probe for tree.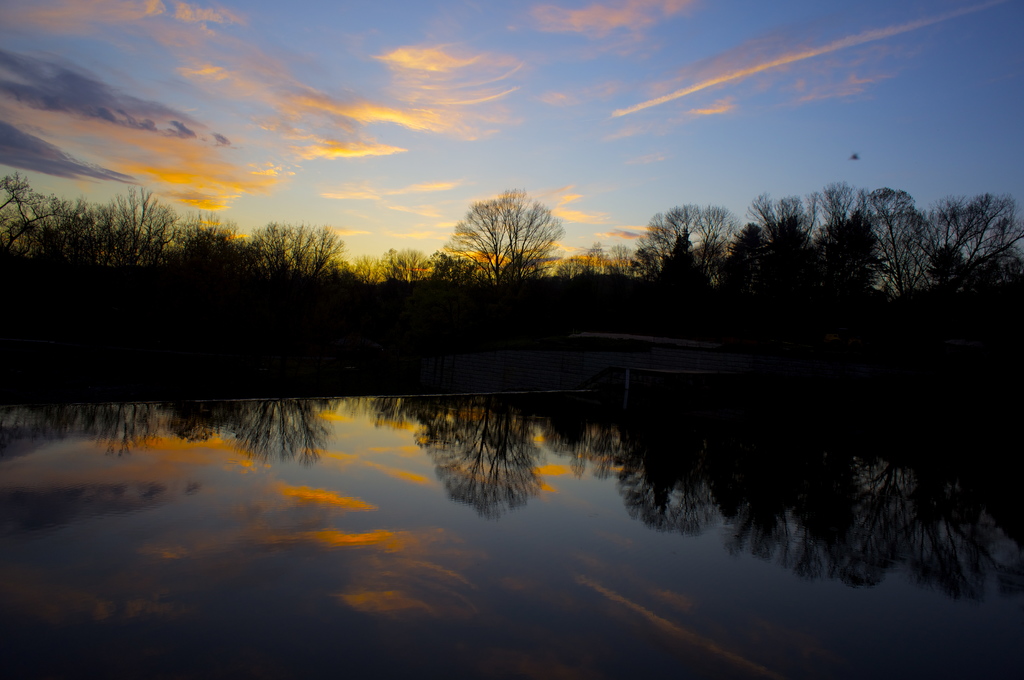
Probe result: left=864, top=186, right=944, bottom=300.
